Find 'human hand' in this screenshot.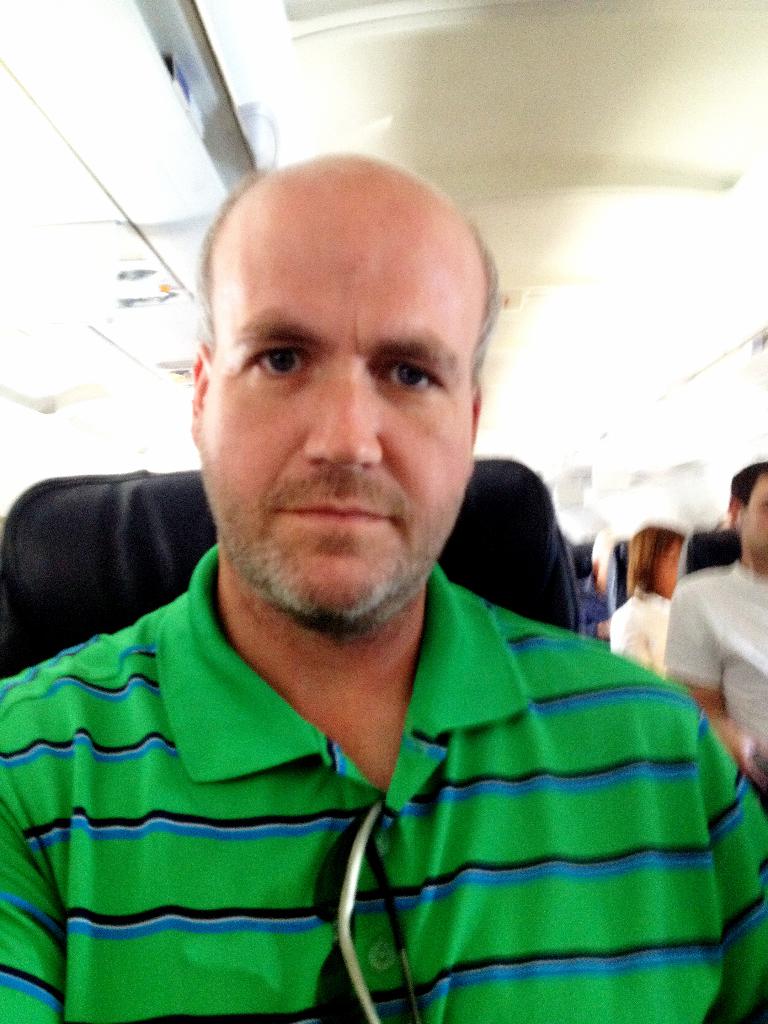
The bounding box for 'human hand' is Rect(738, 732, 767, 789).
